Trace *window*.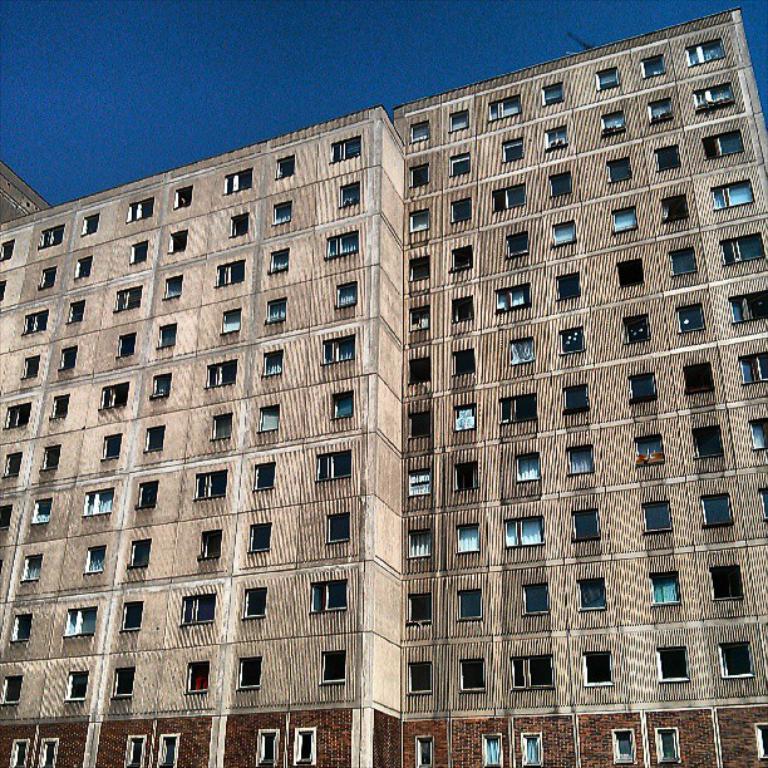
Traced to (x1=183, y1=594, x2=216, y2=624).
